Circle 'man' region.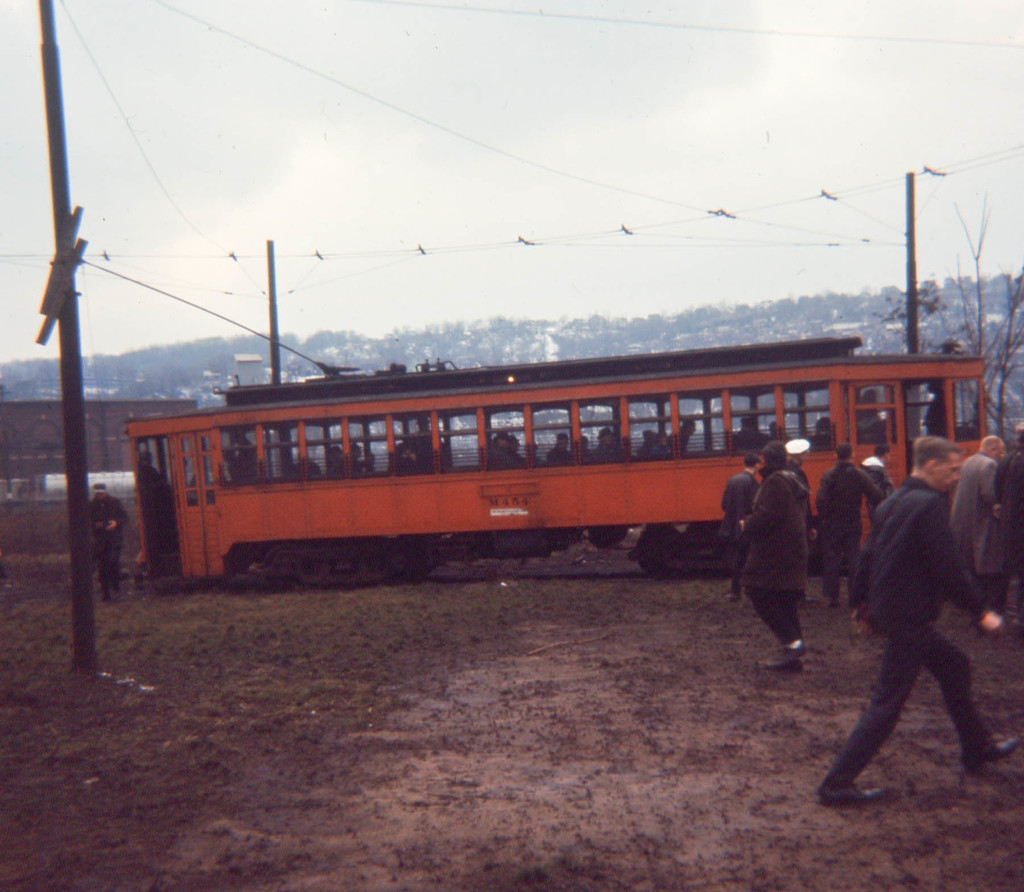
Region: {"left": 820, "top": 444, "right": 883, "bottom": 604}.
